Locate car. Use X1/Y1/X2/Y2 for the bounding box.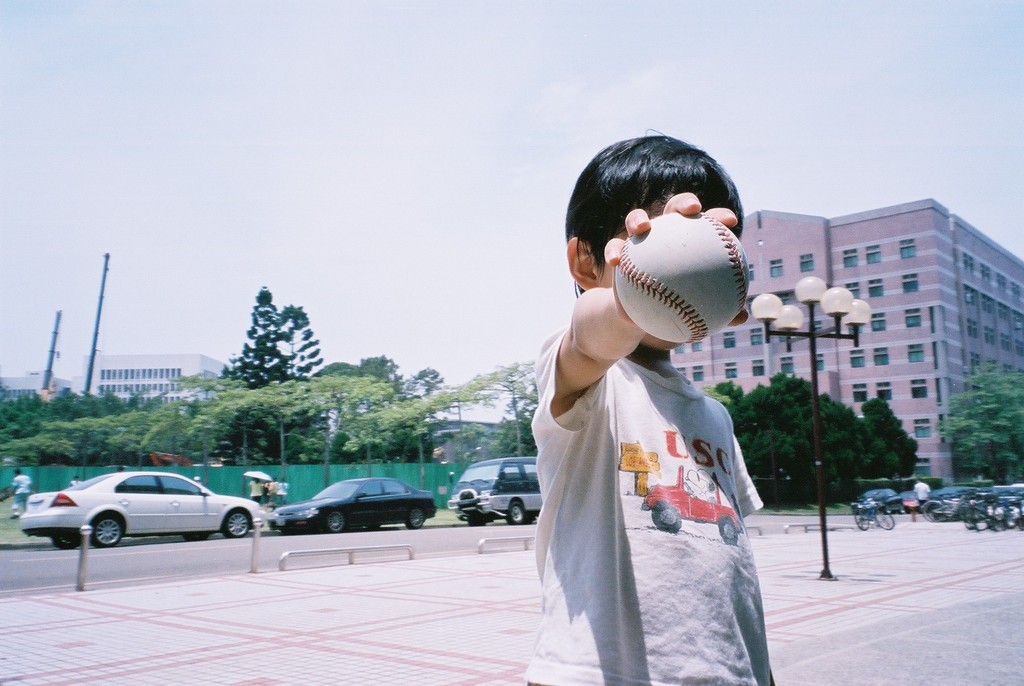
852/489/902/512.
